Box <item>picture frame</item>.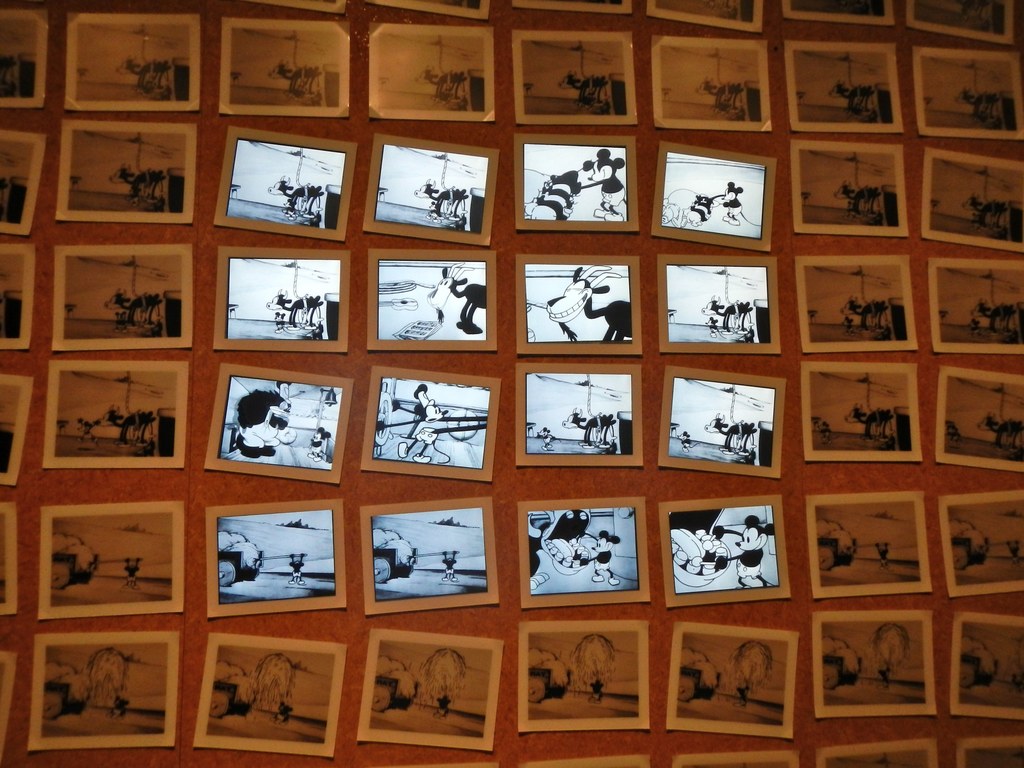
518,749,652,767.
